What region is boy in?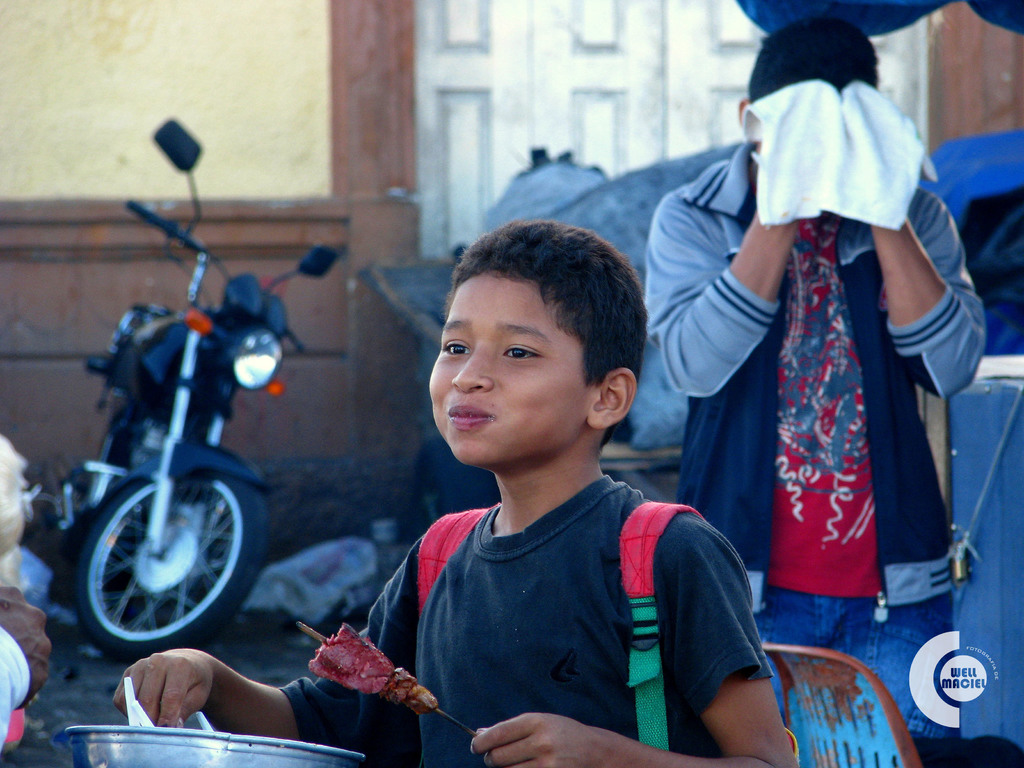
<region>111, 218, 798, 767</region>.
